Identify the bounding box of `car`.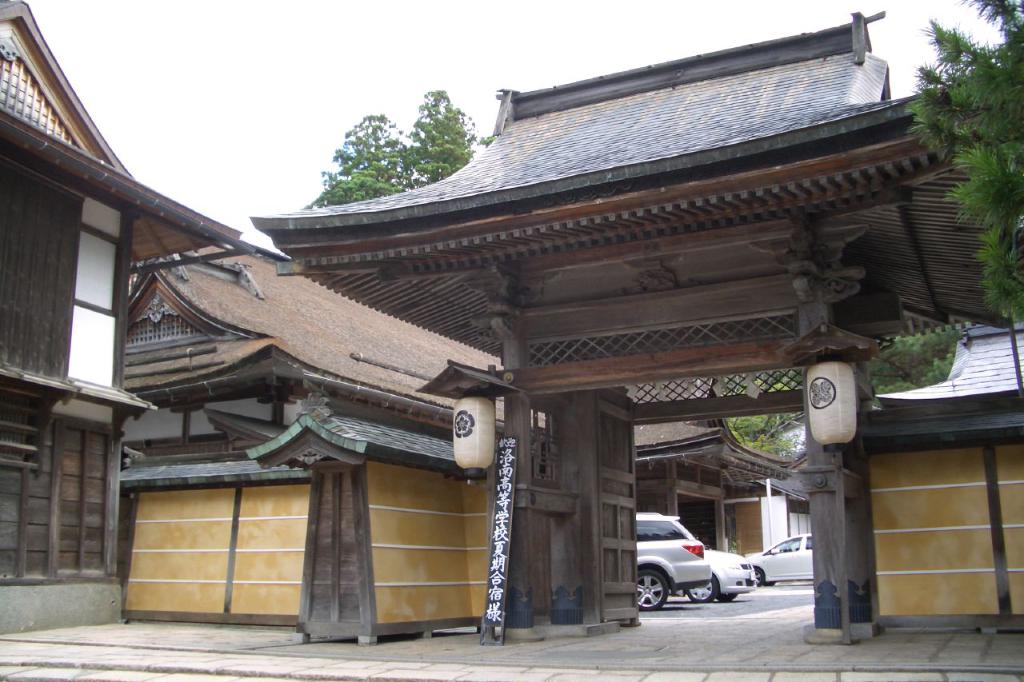
left=669, top=550, right=758, bottom=600.
